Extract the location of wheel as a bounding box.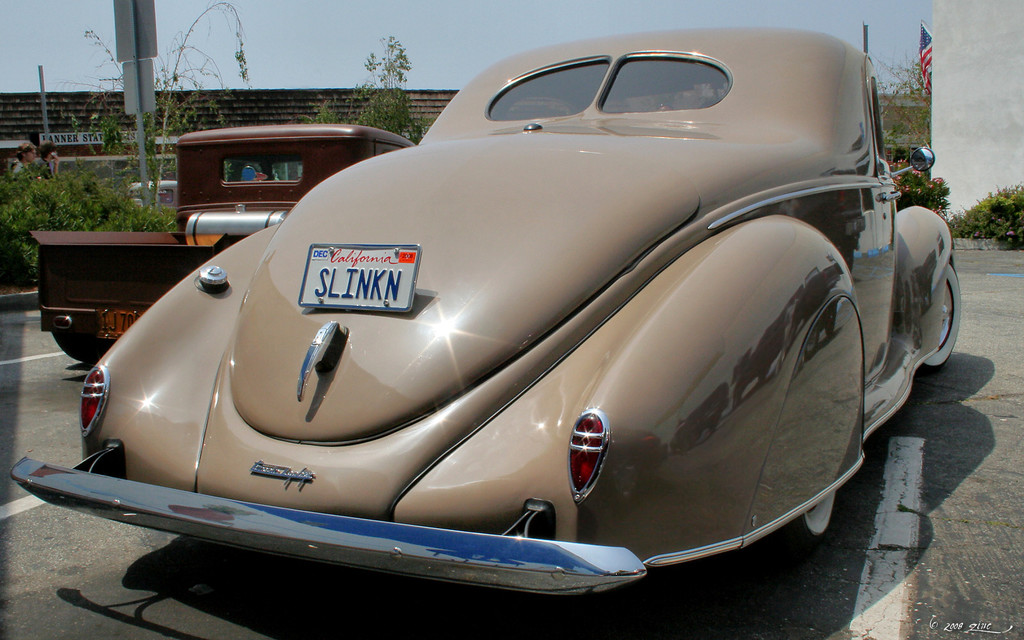
{"x1": 776, "y1": 489, "x2": 841, "y2": 562}.
